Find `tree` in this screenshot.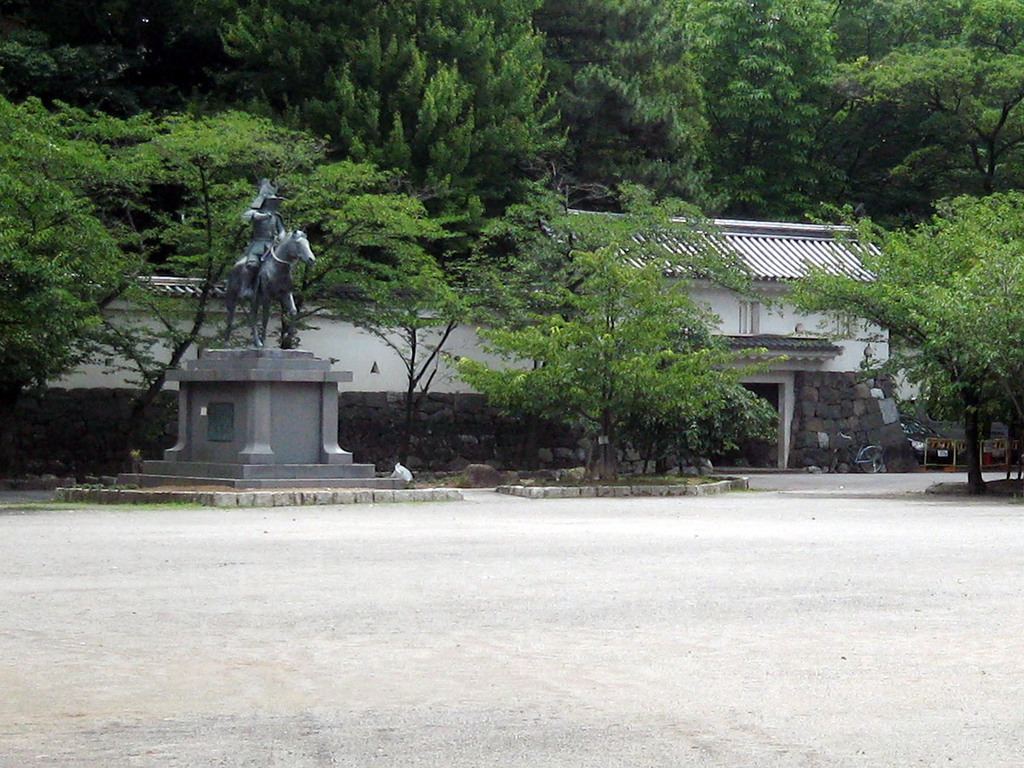
The bounding box for `tree` is box=[0, 106, 489, 462].
